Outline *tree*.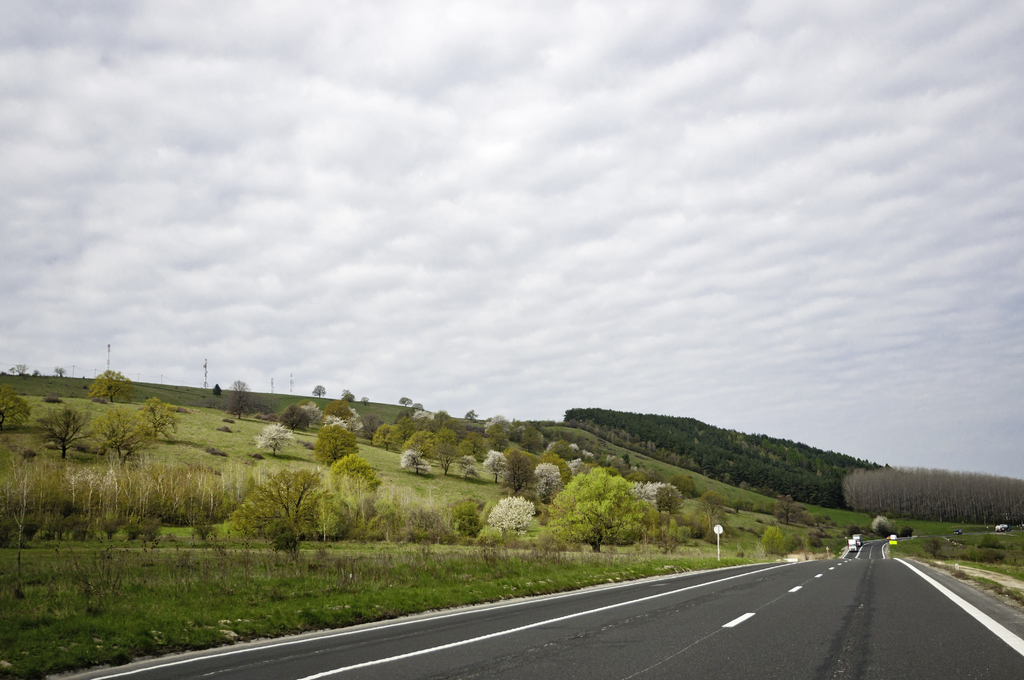
Outline: crop(325, 403, 350, 422).
